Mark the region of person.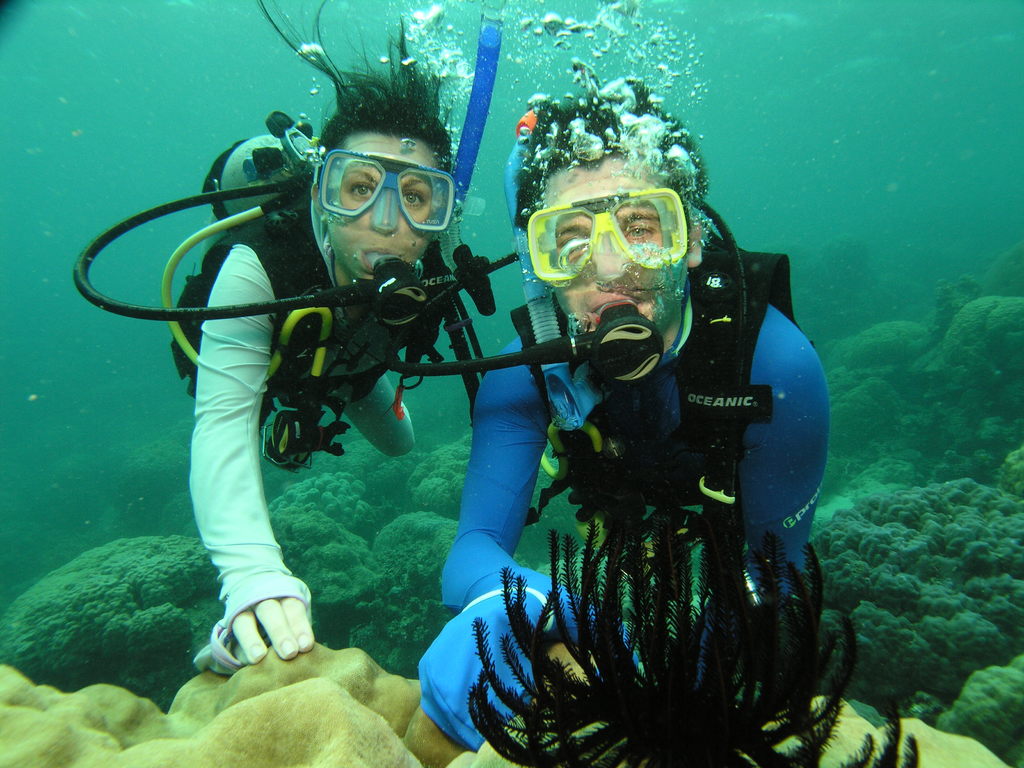
Region: (99, 46, 557, 735).
